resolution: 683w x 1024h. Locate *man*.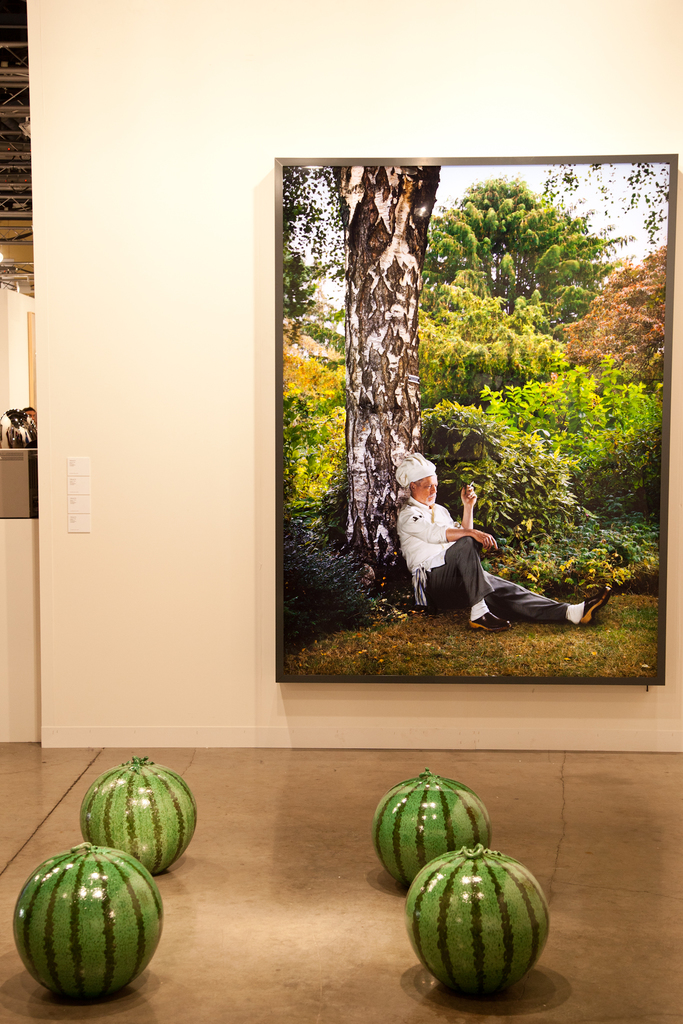
bbox(402, 483, 589, 645).
